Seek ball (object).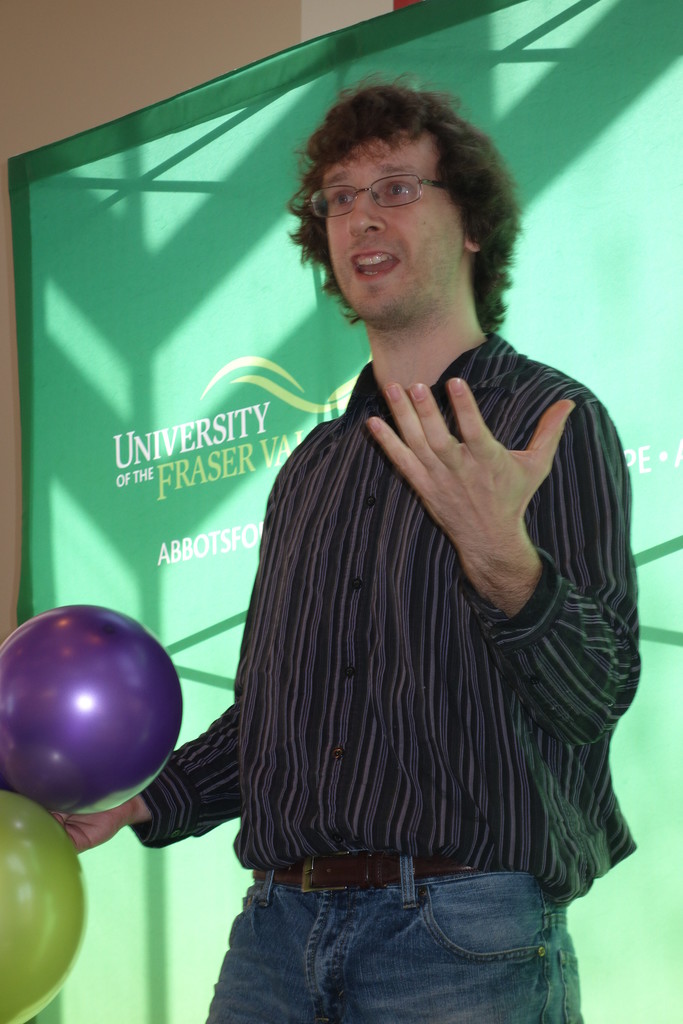
0:788:92:1023.
